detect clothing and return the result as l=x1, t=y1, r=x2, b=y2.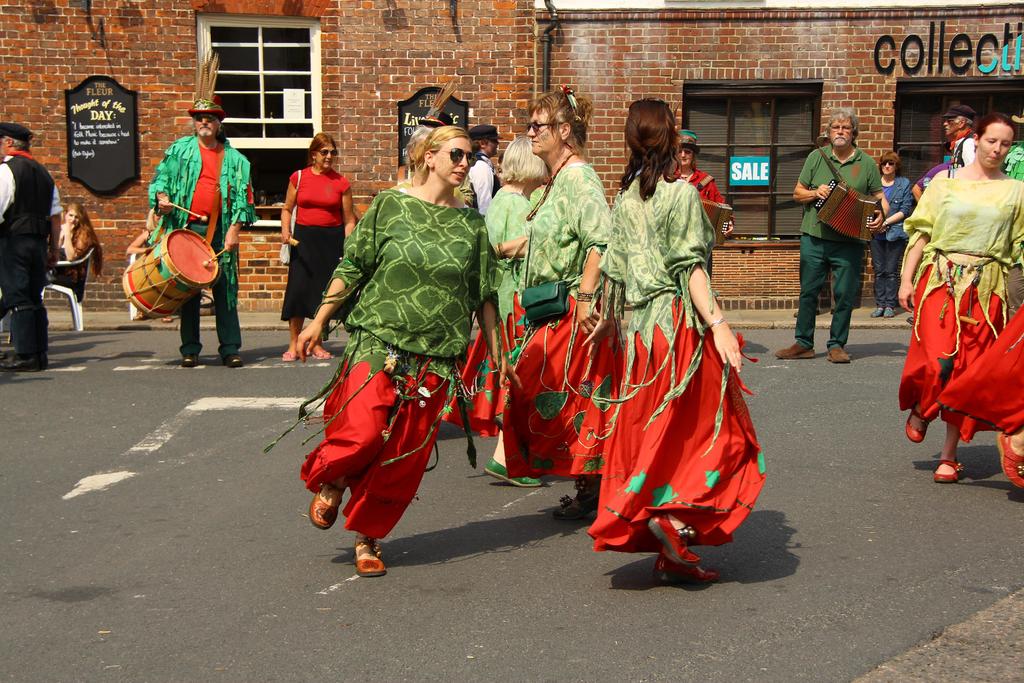
l=266, t=178, r=486, b=537.
